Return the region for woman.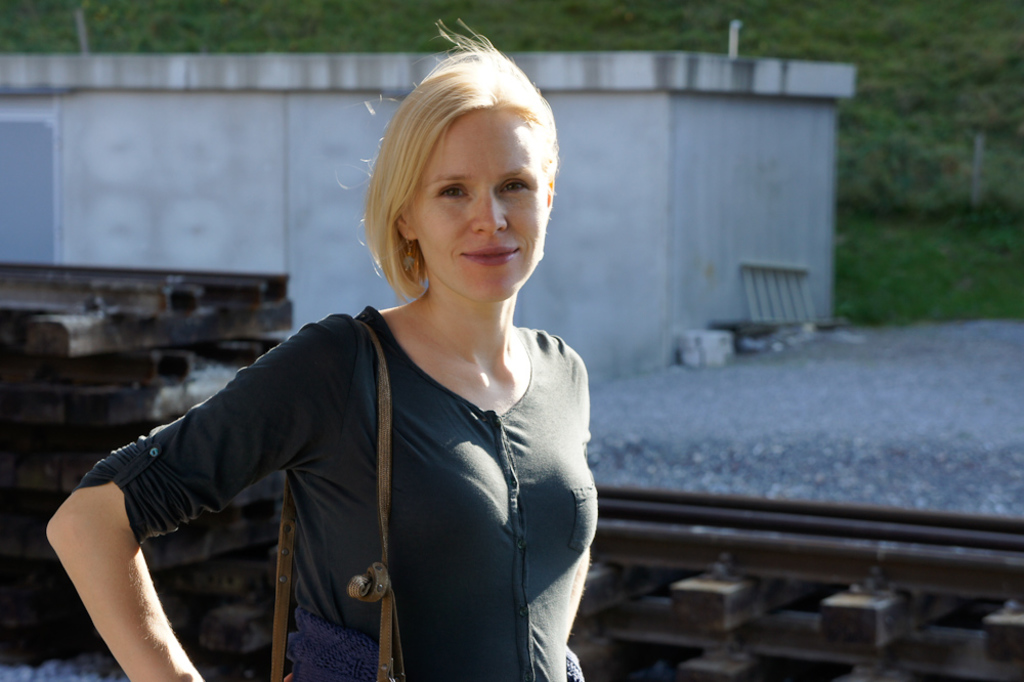
[43,14,601,681].
